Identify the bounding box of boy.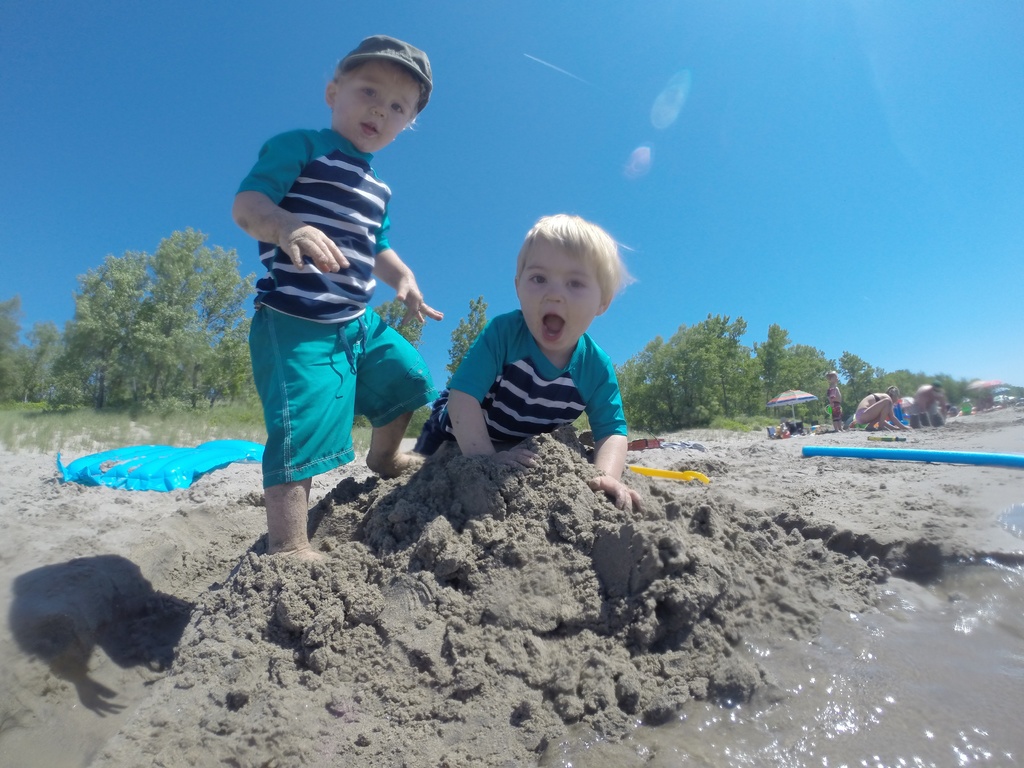
x1=417, y1=213, x2=641, y2=511.
